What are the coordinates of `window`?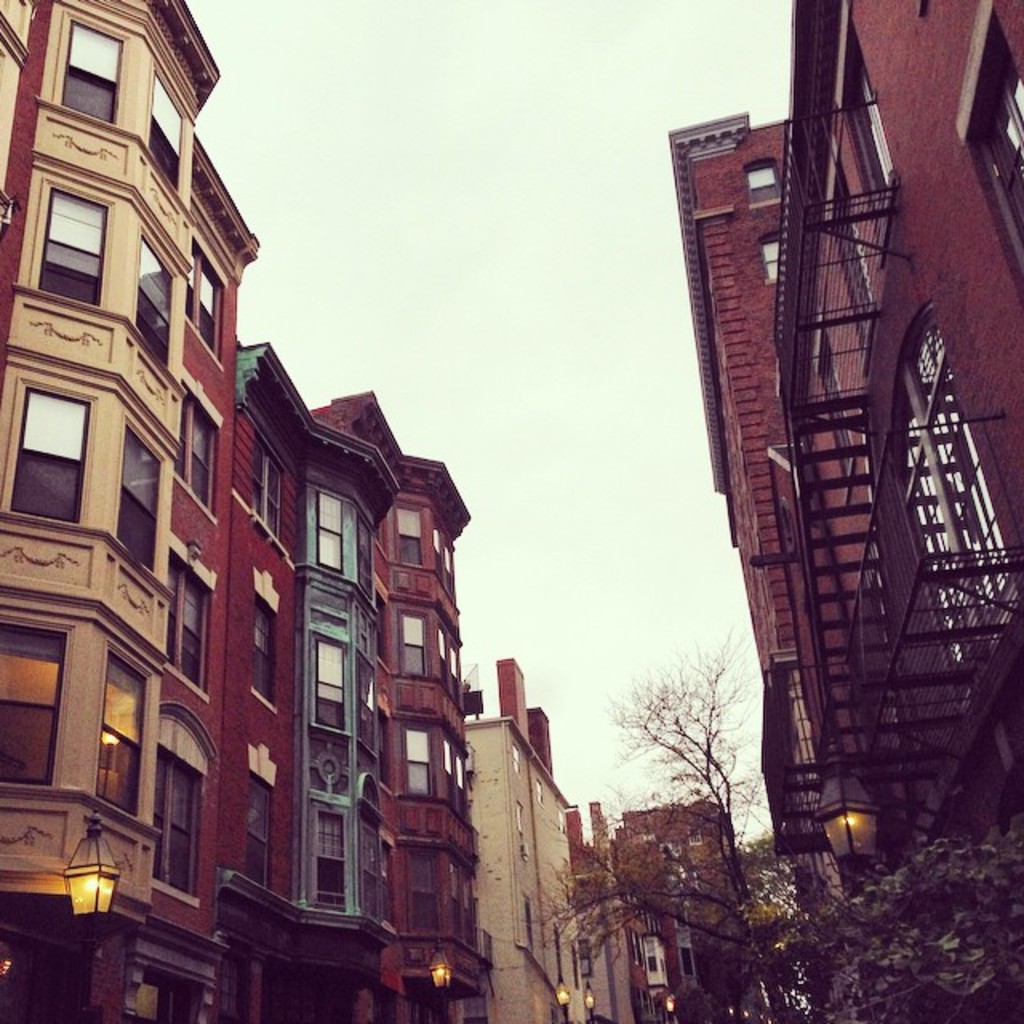
box(174, 362, 224, 526).
